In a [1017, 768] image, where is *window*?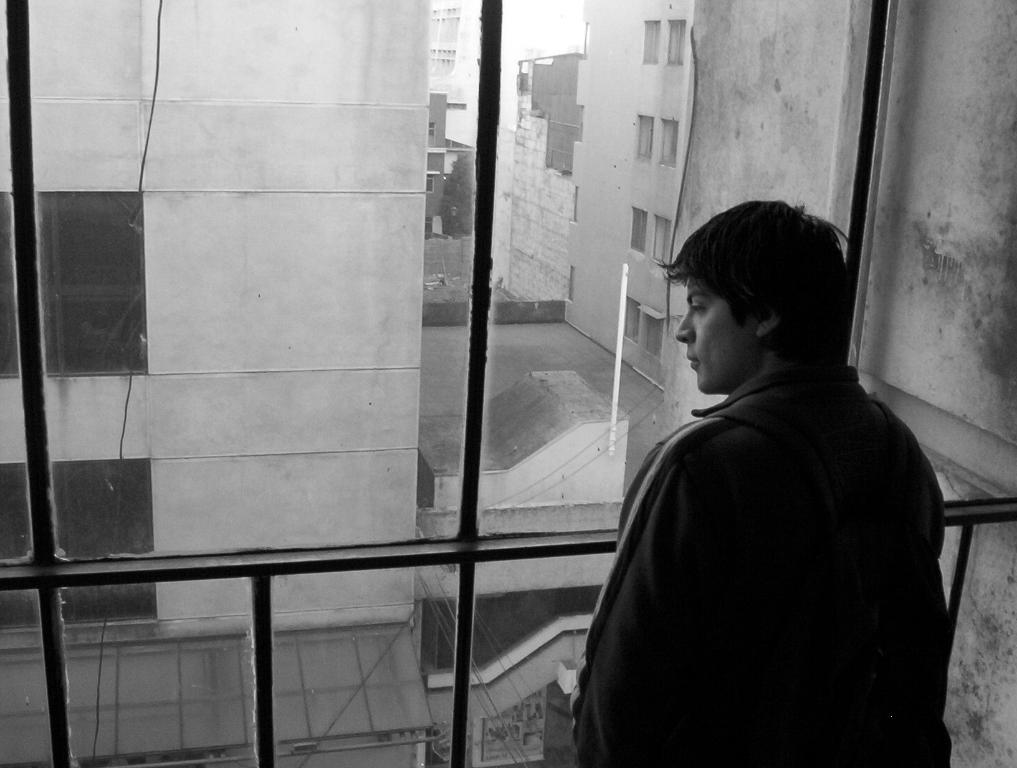
l=633, t=114, r=652, b=158.
